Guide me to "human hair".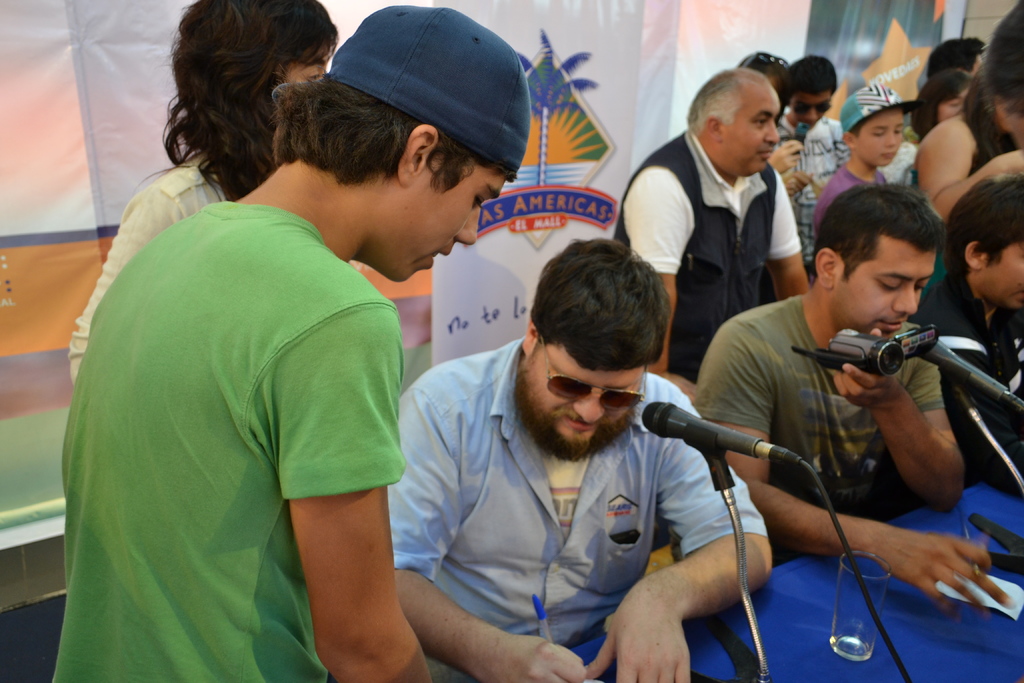
Guidance: [964, 0, 1023, 133].
